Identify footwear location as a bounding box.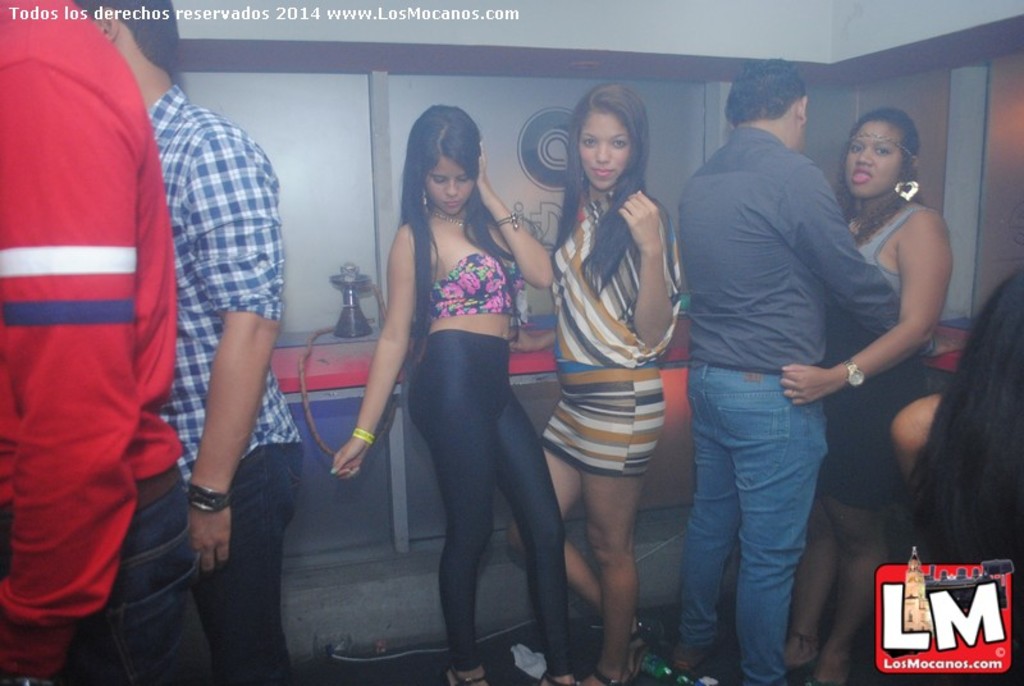
box(673, 641, 714, 672).
